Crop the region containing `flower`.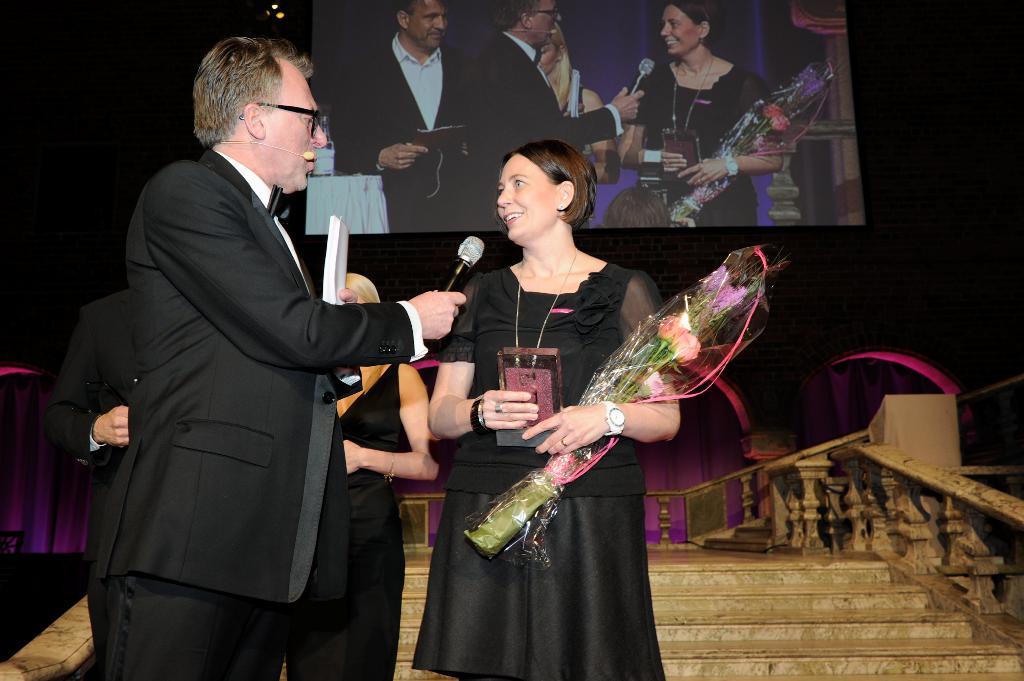
Crop region: x1=697, y1=261, x2=755, y2=334.
